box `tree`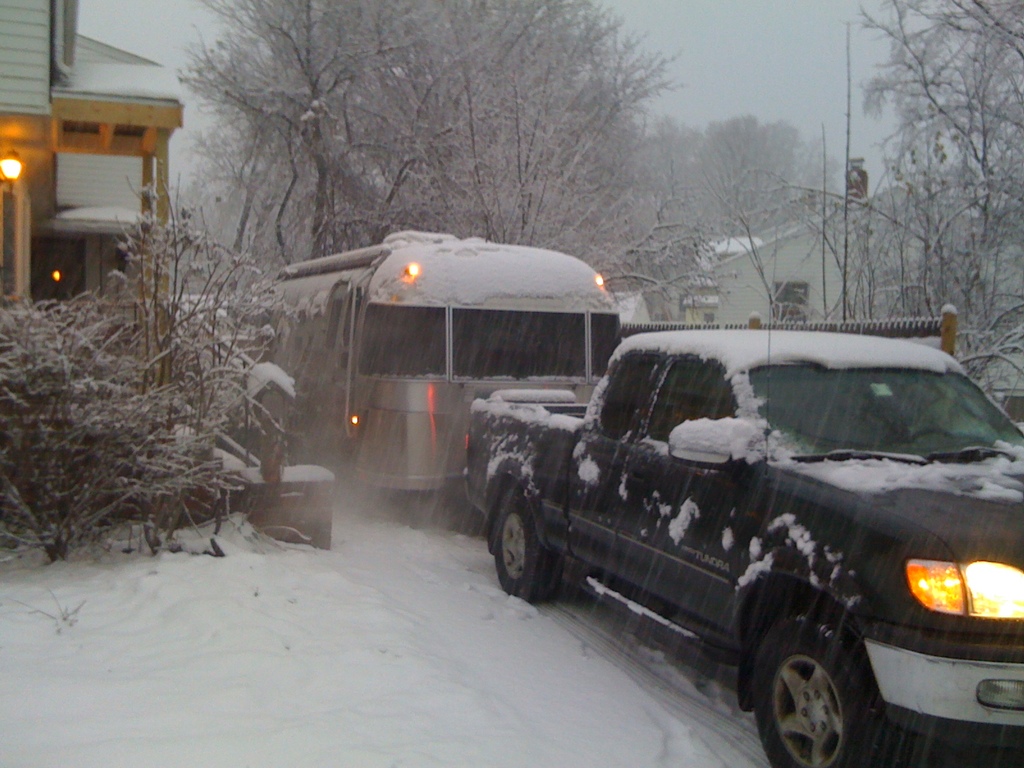
<box>755,0,1023,408</box>
